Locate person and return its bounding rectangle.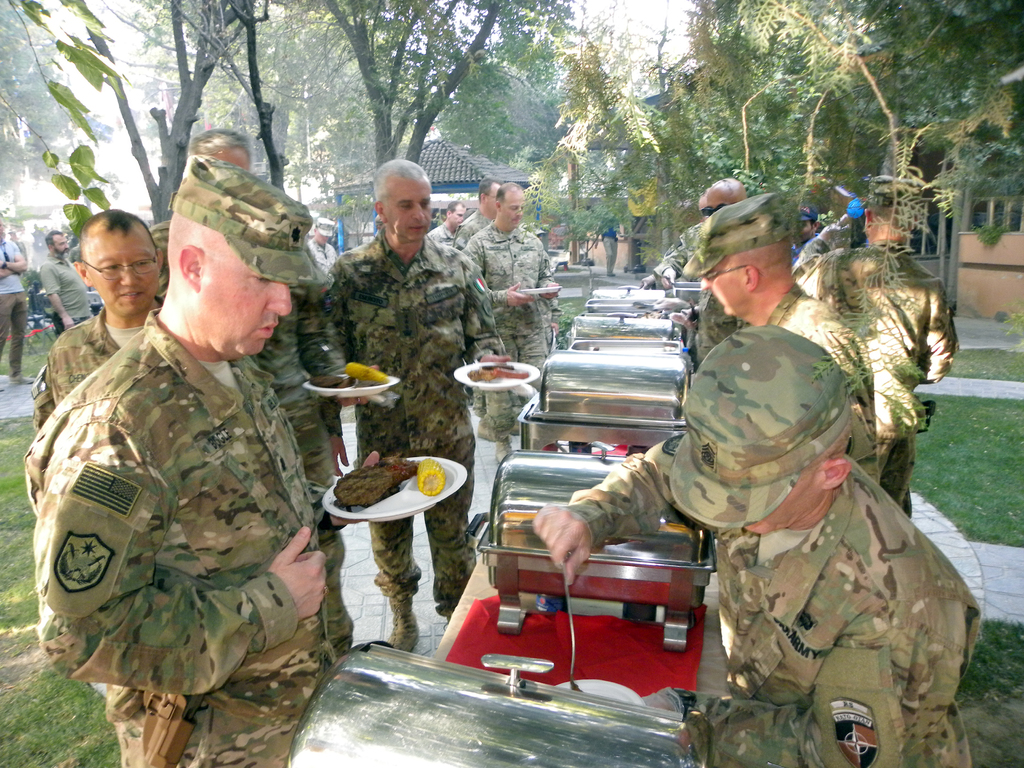
[x1=335, y1=159, x2=509, y2=653].
